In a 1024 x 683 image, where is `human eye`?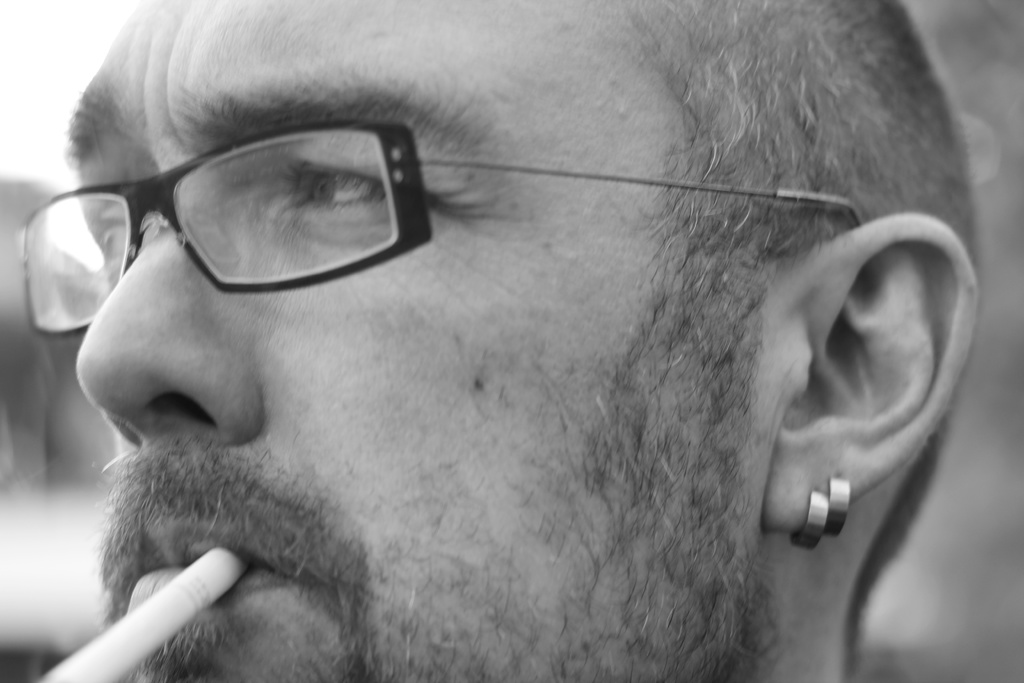
99 210 154 267.
